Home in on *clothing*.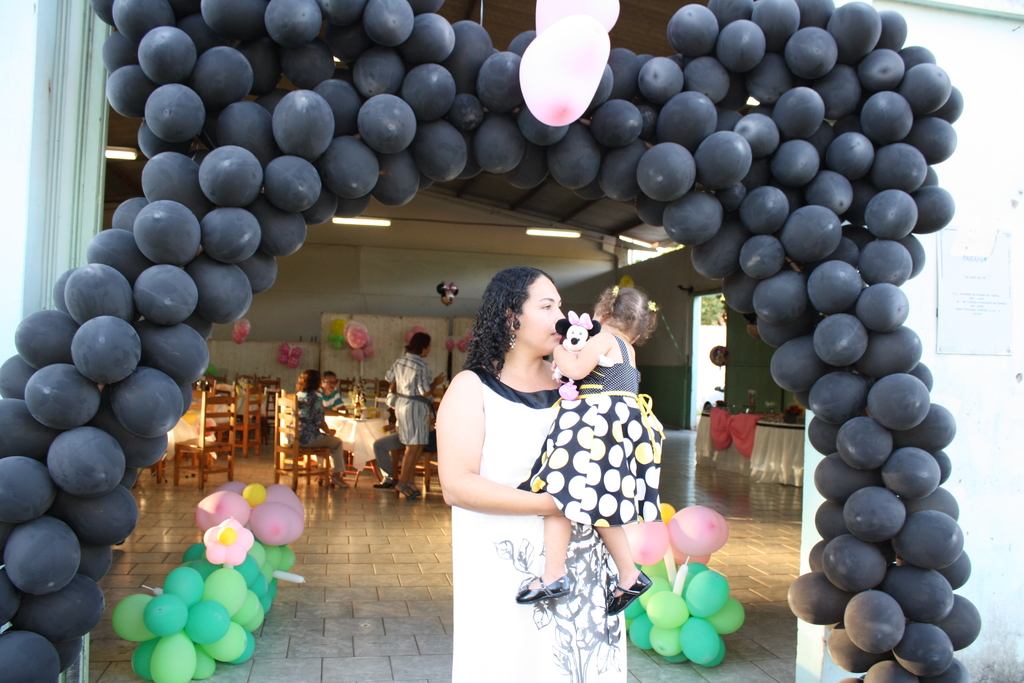
Homed in at (left=452, top=359, right=639, bottom=680).
